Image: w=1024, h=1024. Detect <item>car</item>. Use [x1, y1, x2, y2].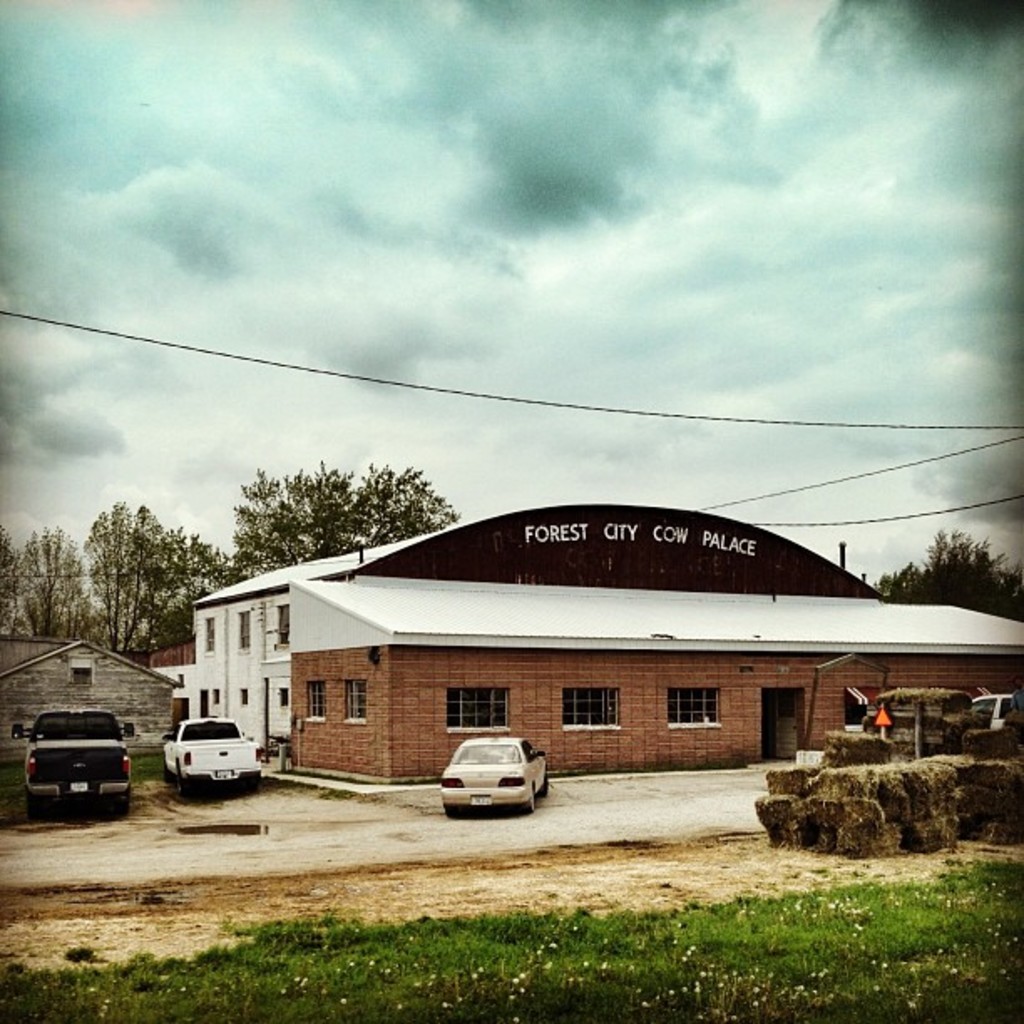
[437, 736, 549, 817].
